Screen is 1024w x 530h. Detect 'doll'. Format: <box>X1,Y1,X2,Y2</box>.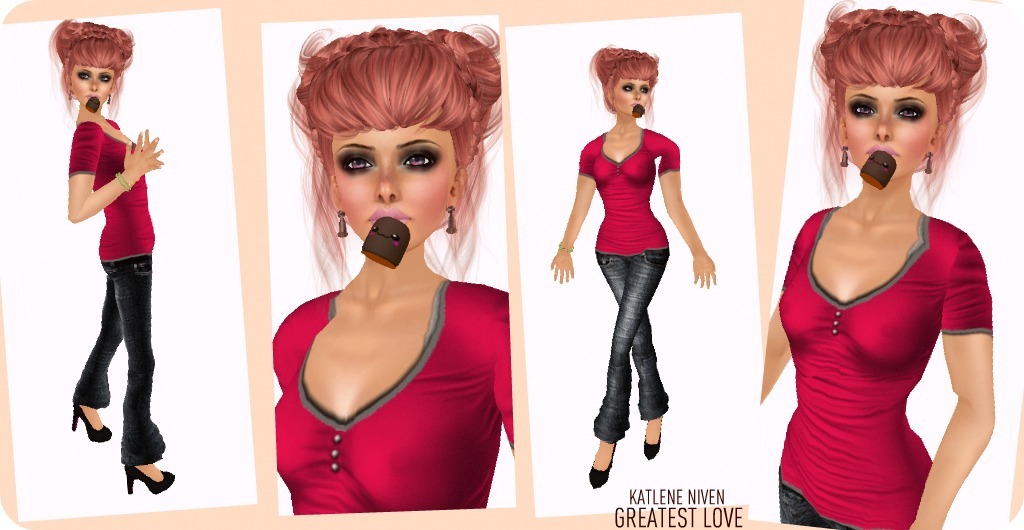
<box>243,30,516,514</box>.
